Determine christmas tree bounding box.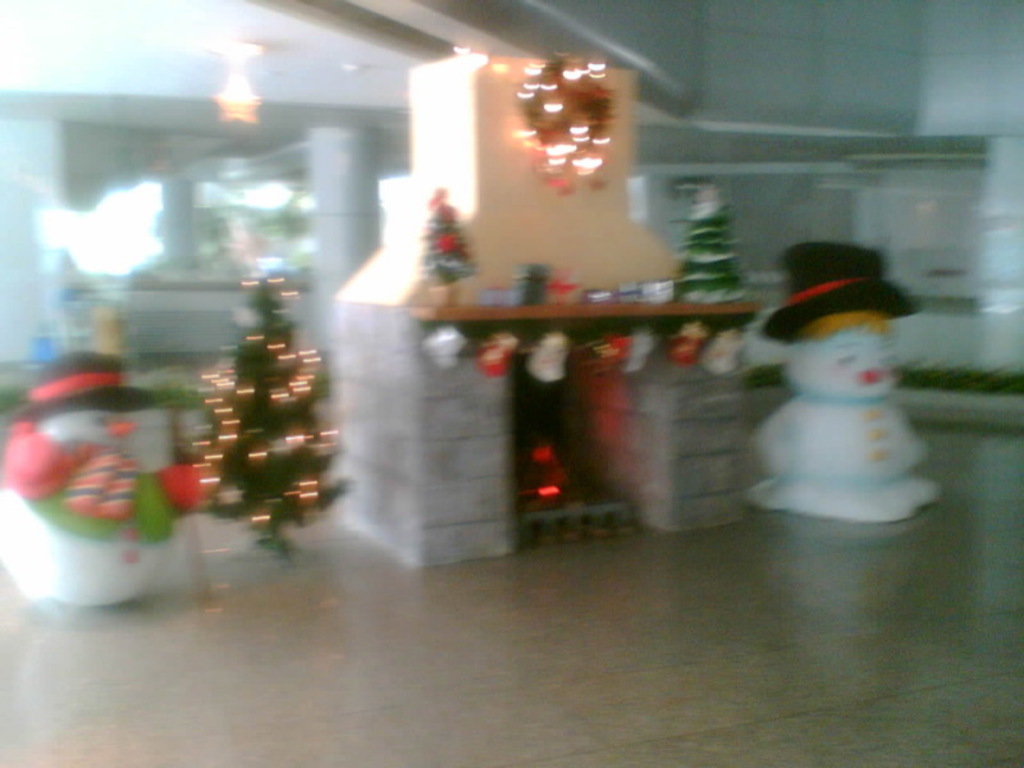
Determined: (x1=192, y1=274, x2=356, y2=553).
